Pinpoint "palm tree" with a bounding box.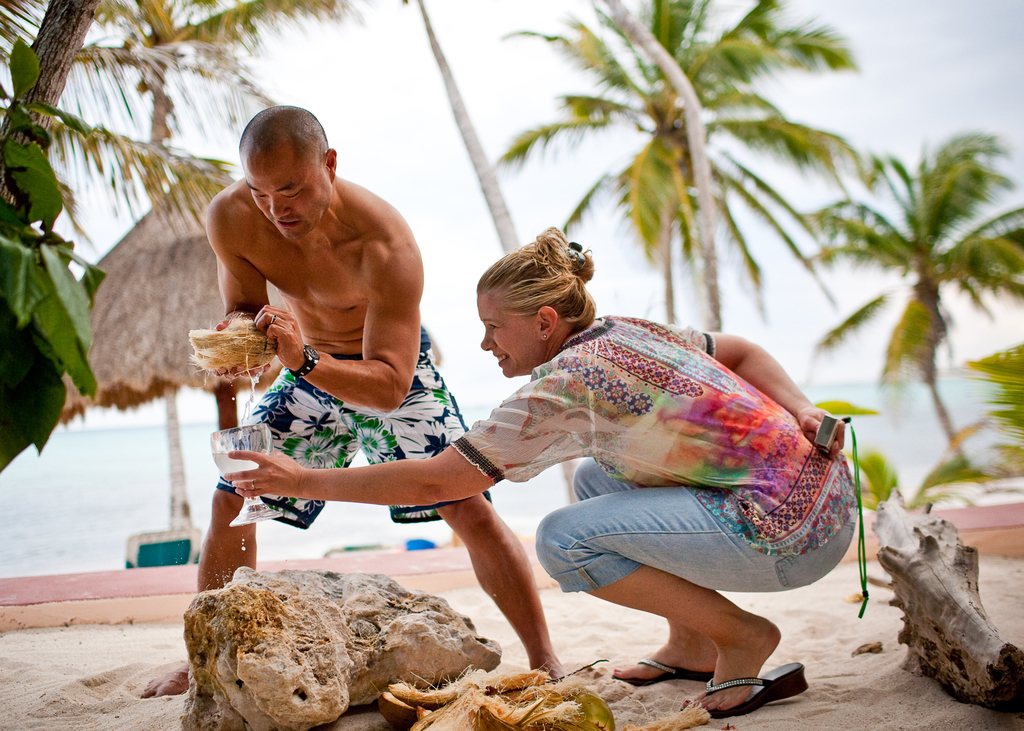
detection(46, 0, 301, 545).
